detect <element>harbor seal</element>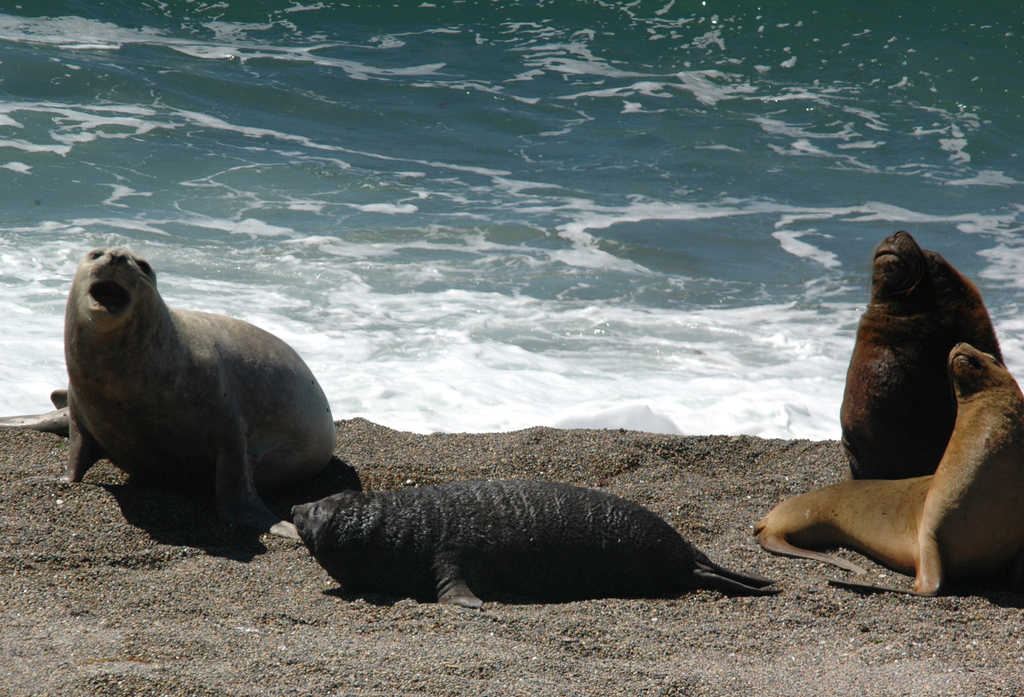
[49, 225, 325, 549]
